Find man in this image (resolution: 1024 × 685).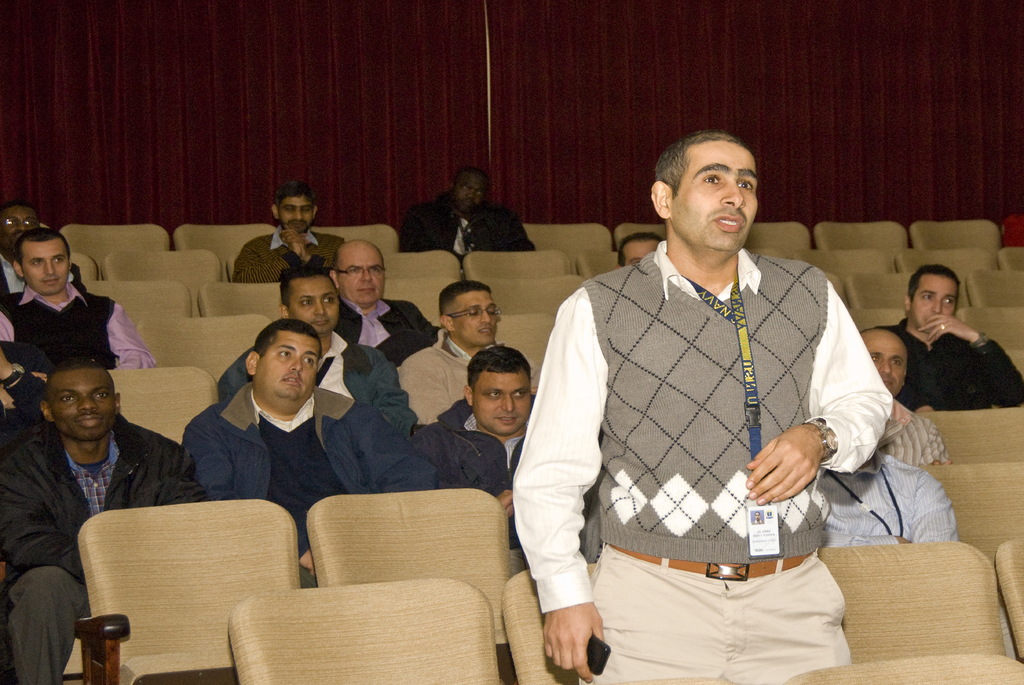
region(814, 447, 957, 544).
